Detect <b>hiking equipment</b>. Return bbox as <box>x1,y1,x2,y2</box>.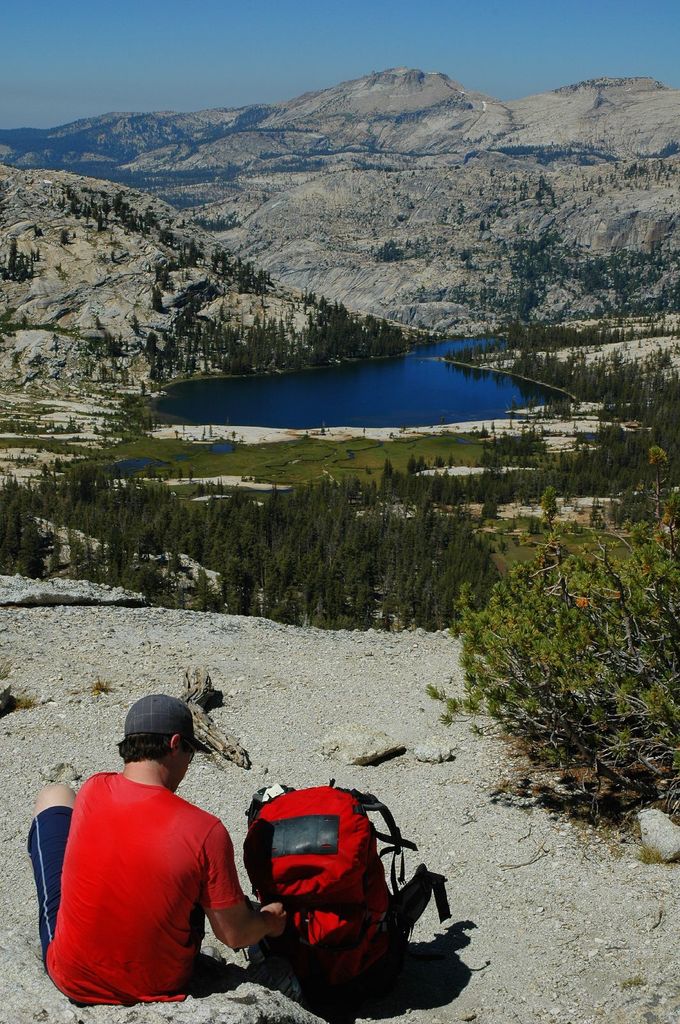
<box>238,767,455,995</box>.
